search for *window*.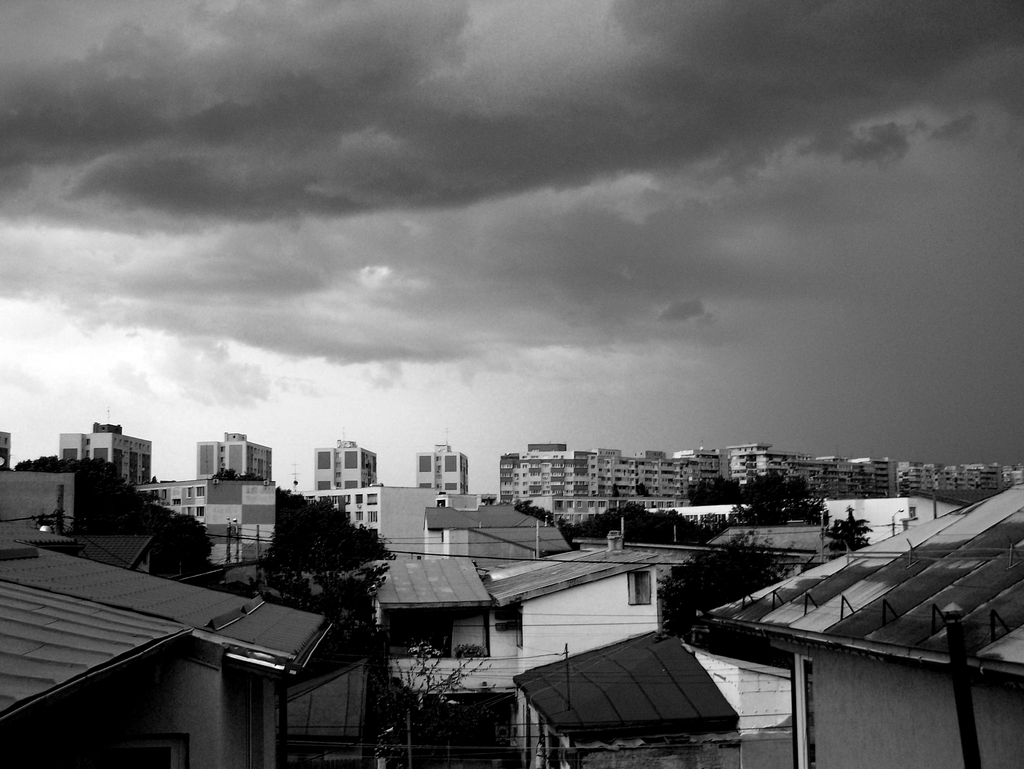
Found at rect(193, 484, 207, 498).
